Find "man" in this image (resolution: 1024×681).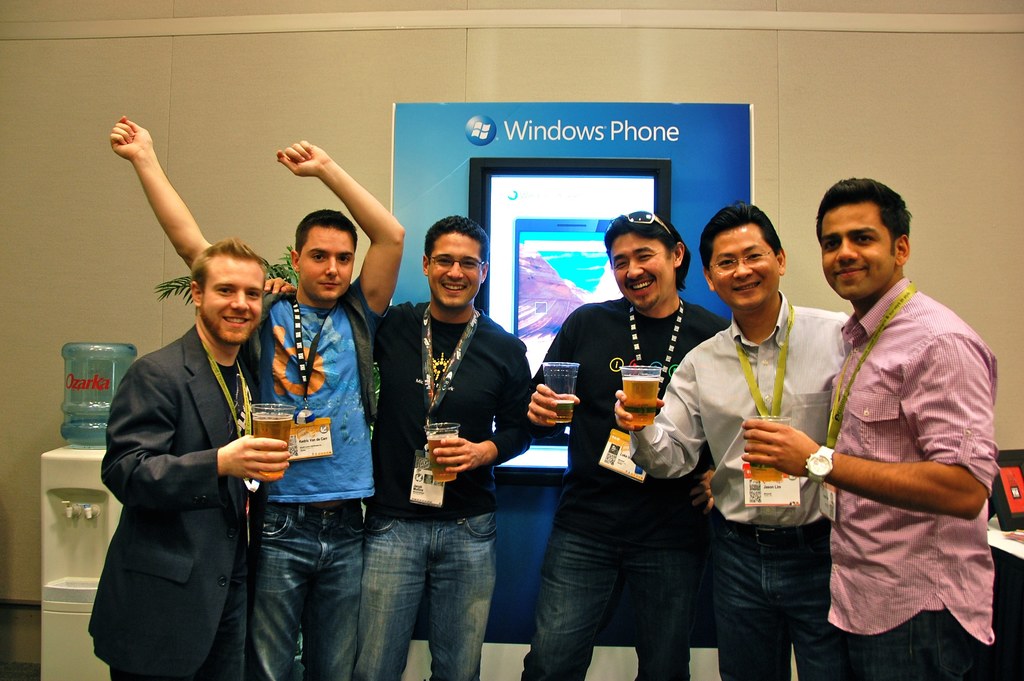
bbox=[265, 217, 535, 680].
